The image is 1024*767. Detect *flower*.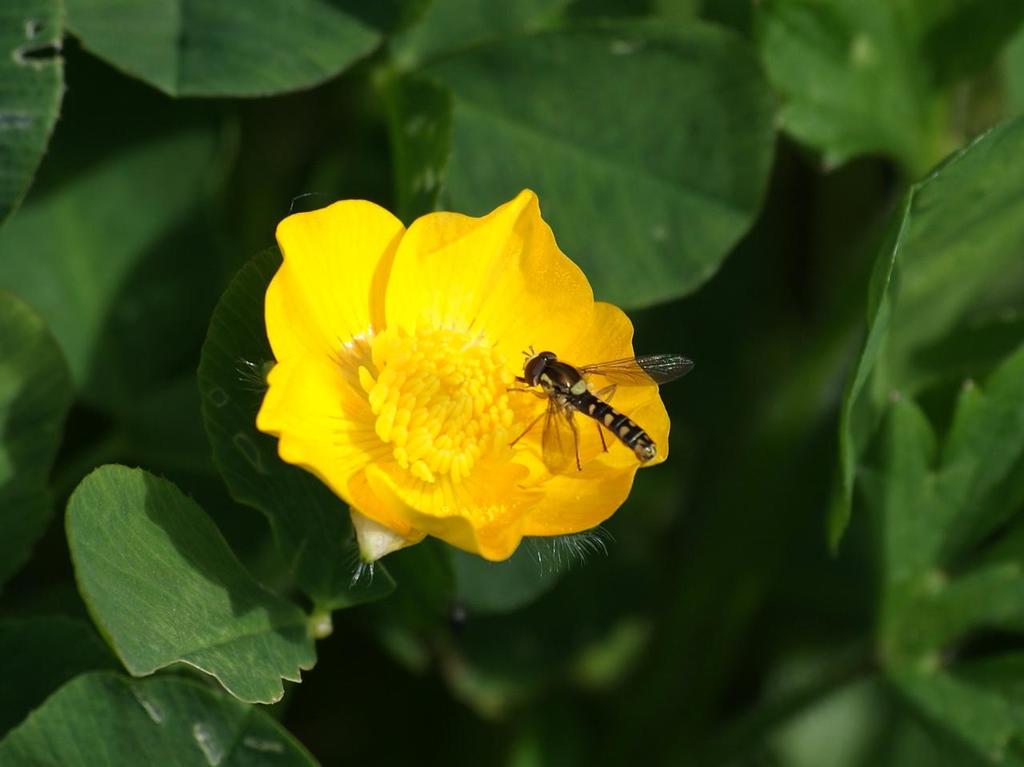
Detection: BBox(240, 180, 678, 585).
